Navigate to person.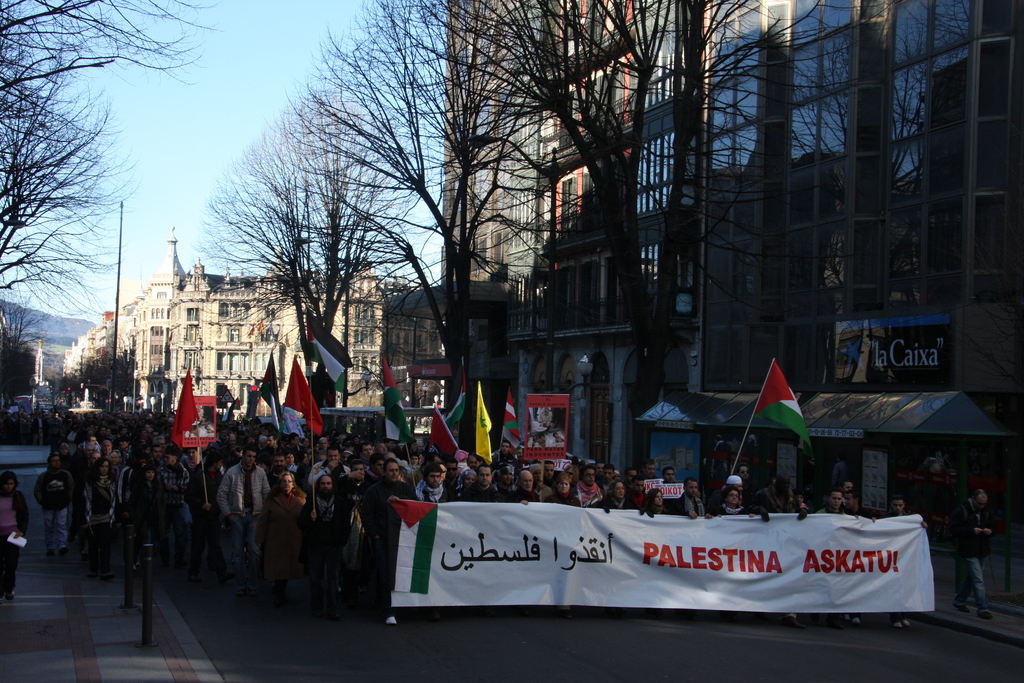
Navigation target: x1=594 y1=482 x2=640 y2=514.
